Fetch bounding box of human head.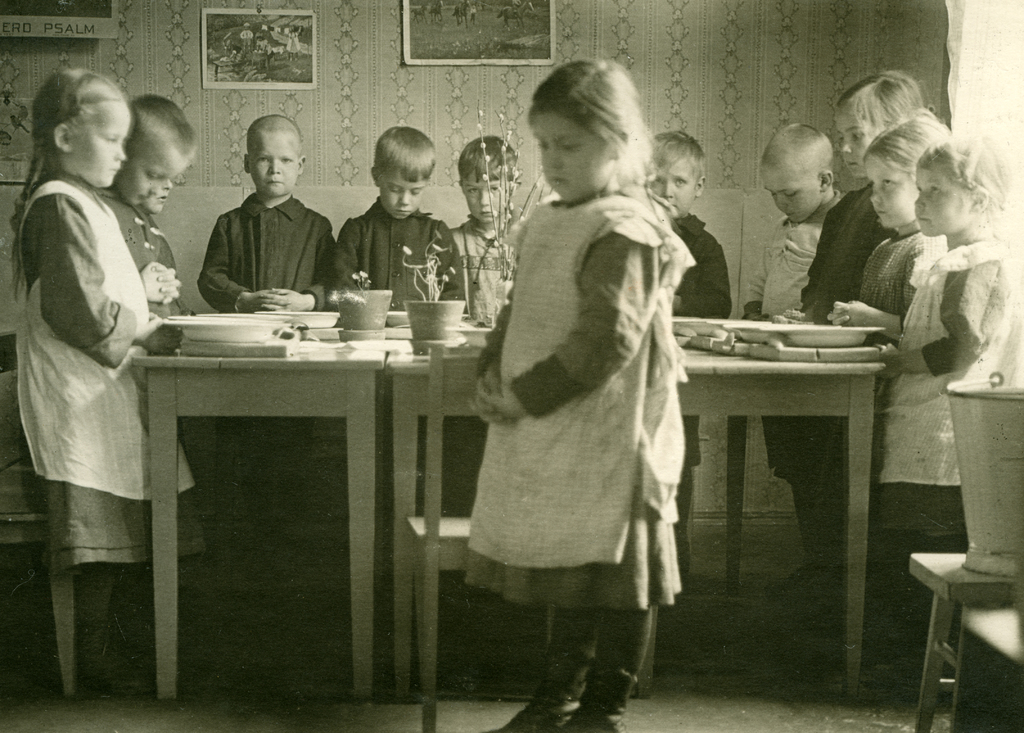
Bbox: [868,113,948,227].
